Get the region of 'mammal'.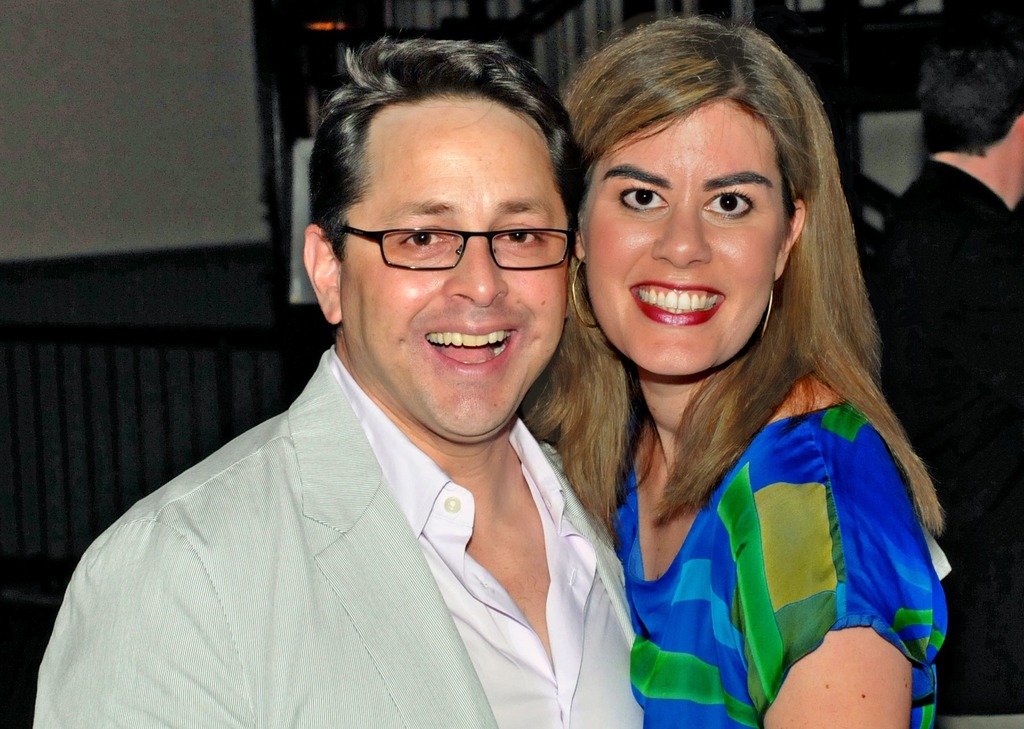
rect(22, 35, 641, 728).
